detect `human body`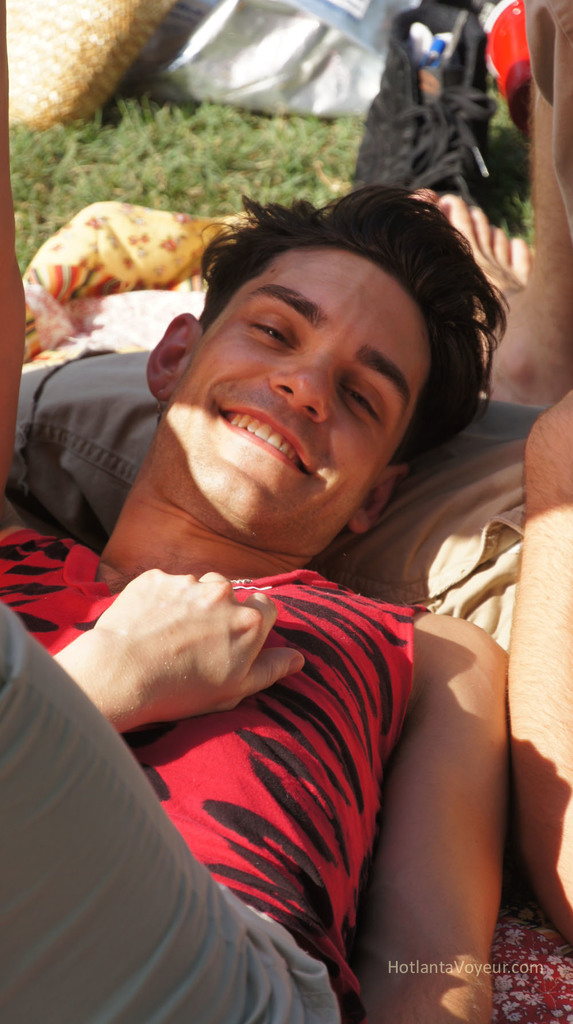
[15,219,512,996]
